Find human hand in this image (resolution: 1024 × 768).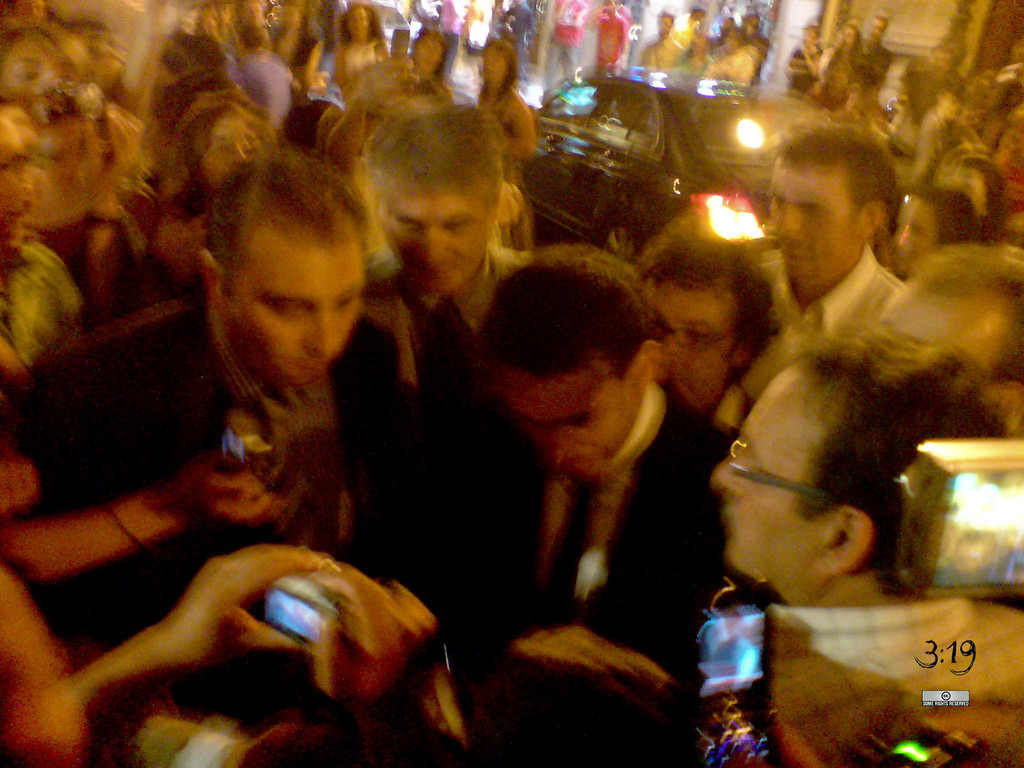
box=[518, 622, 660, 691].
